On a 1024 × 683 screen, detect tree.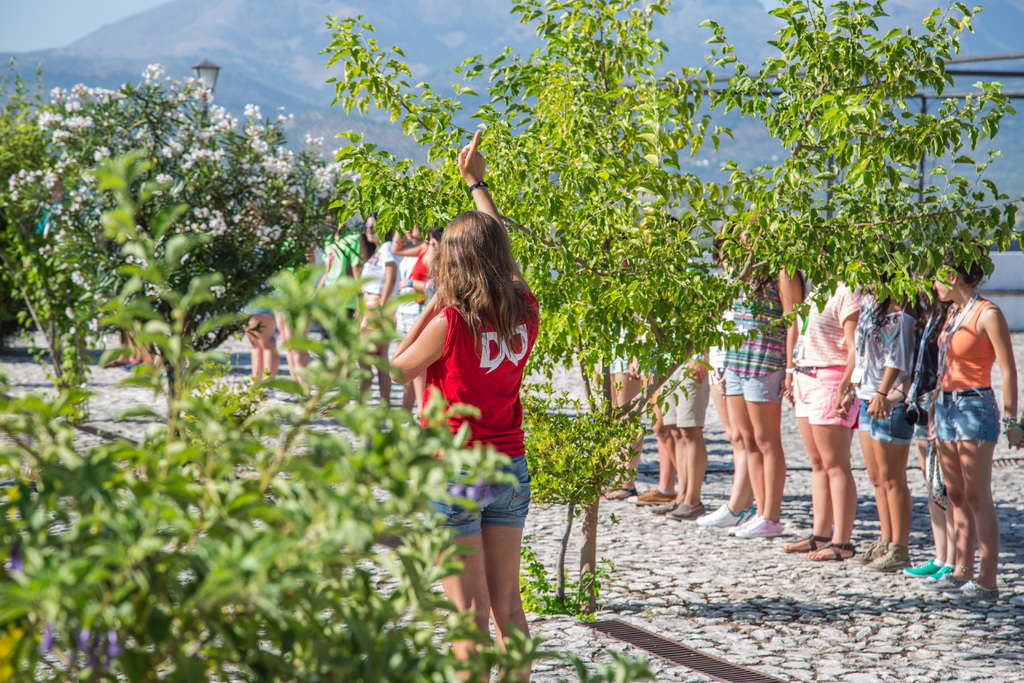
bbox(6, 53, 382, 434).
